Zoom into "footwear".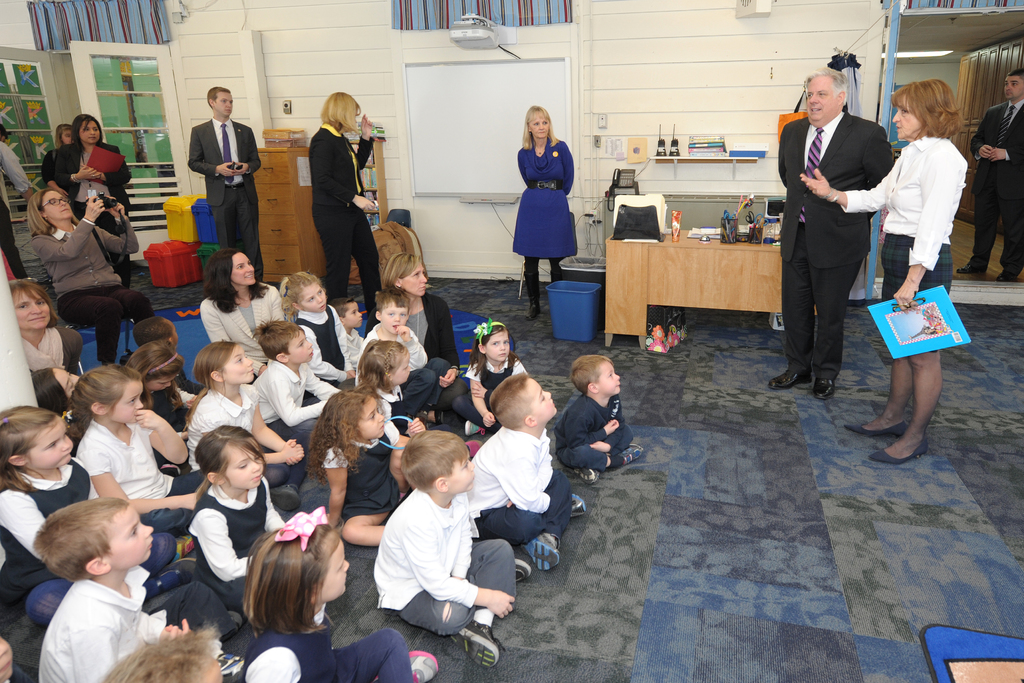
Zoom target: region(813, 377, 836, 403).
